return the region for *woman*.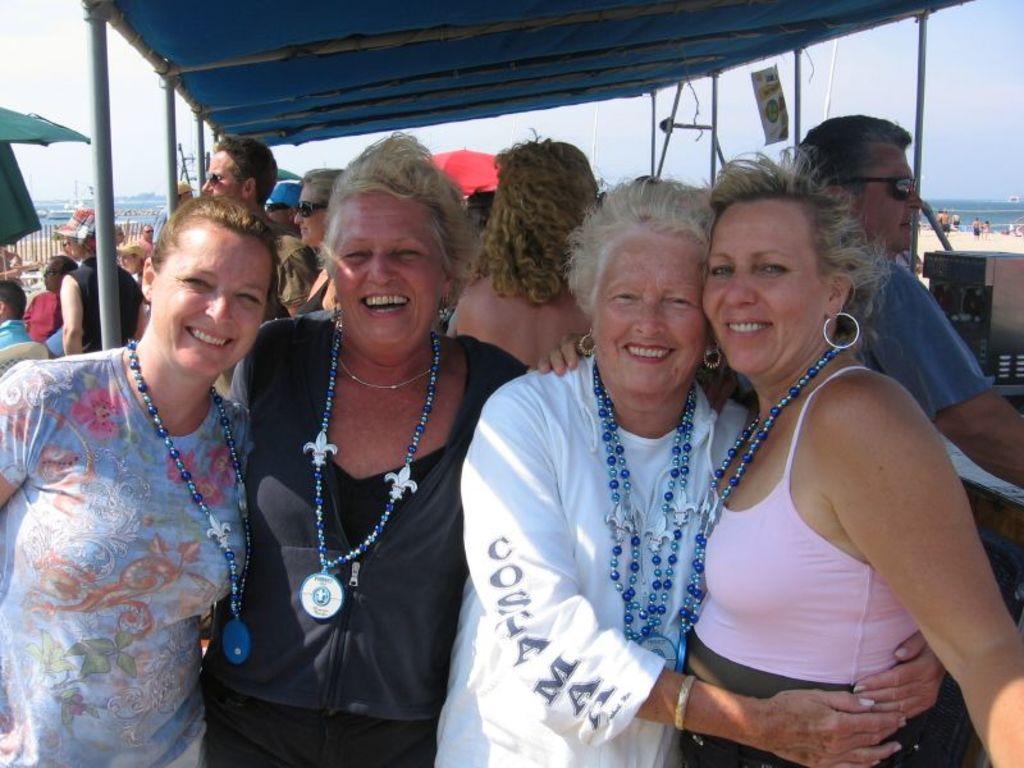
(x1=436, y1=173, x2=941, y2=767).
